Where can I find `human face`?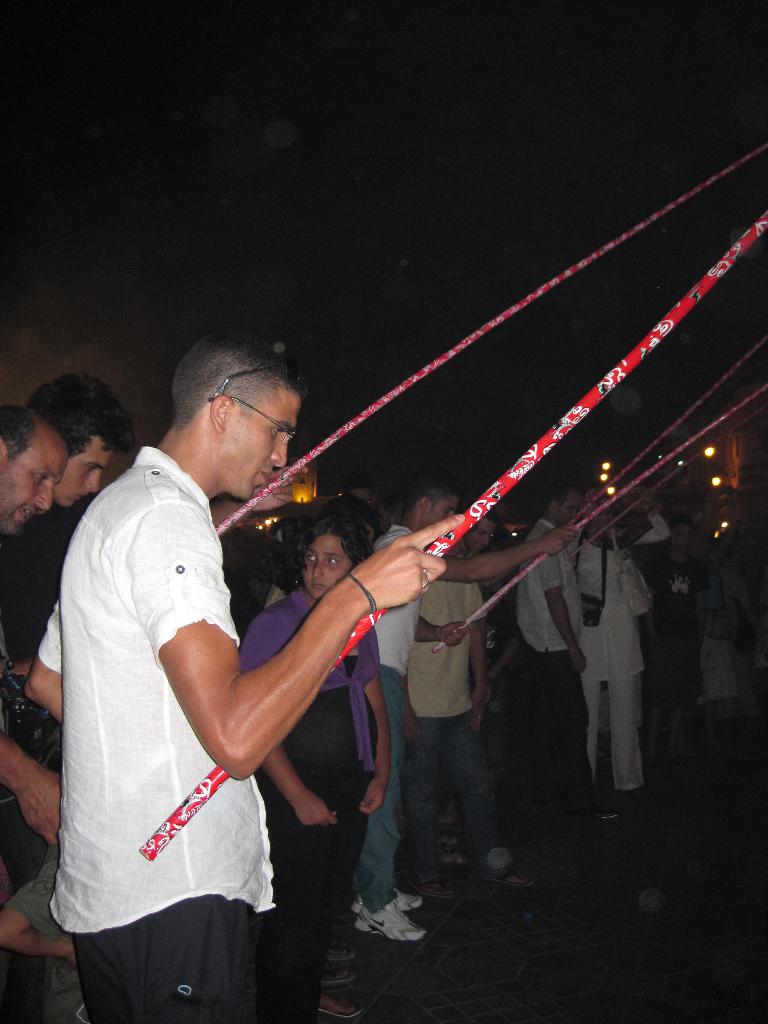
You can find it at <bbox>469, 513, 490, 548</bbox>.
